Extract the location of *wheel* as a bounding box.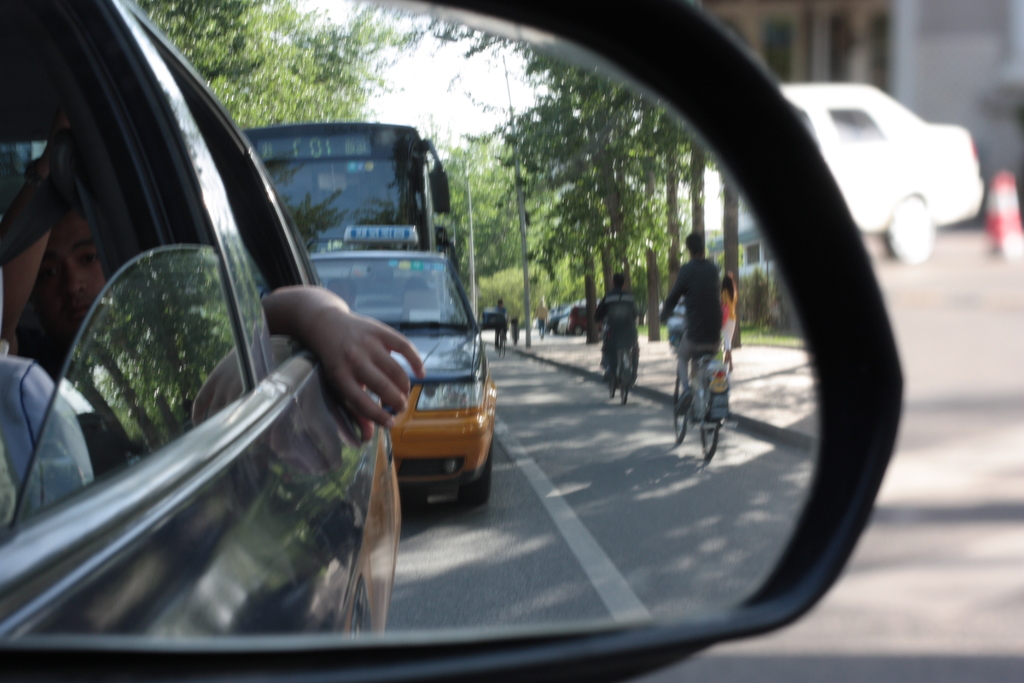
<region>602, 363, 633, 397</region>.
